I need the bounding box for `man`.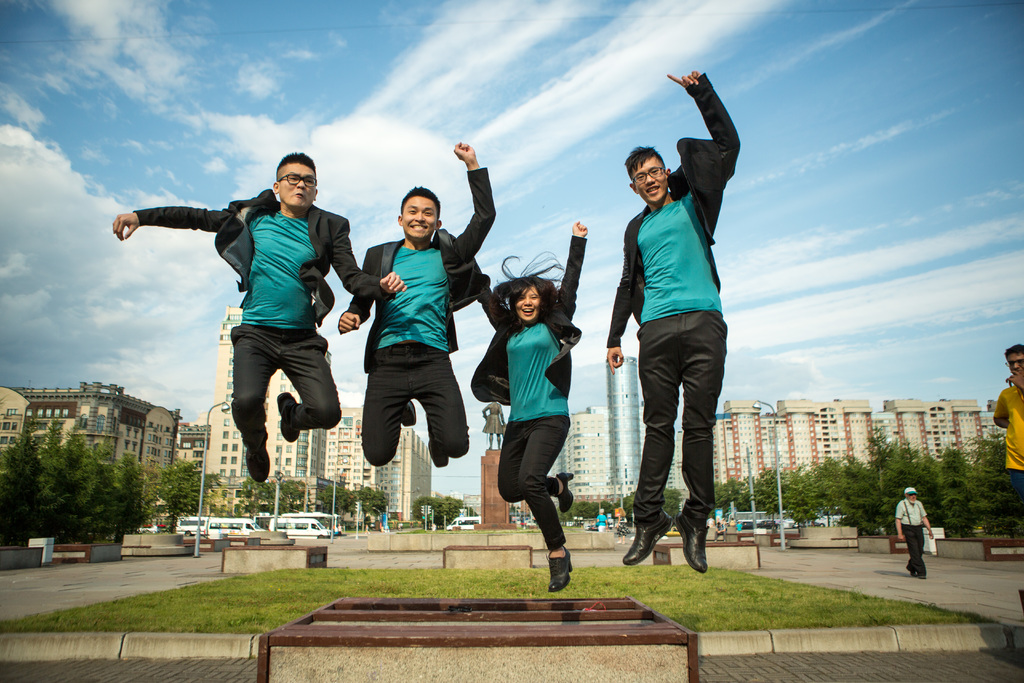
Here it is: <region>335, 138, 499, 470</region>.
